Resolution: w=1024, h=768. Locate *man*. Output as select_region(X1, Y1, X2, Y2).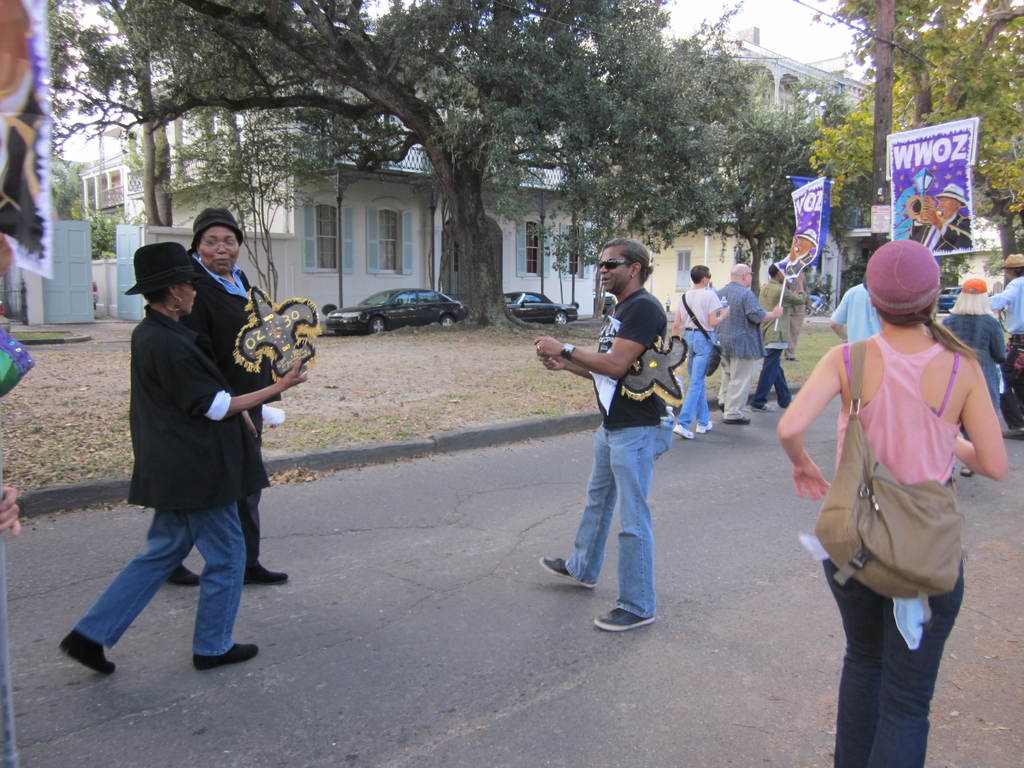
select_region(831, 281, 881, 348).
